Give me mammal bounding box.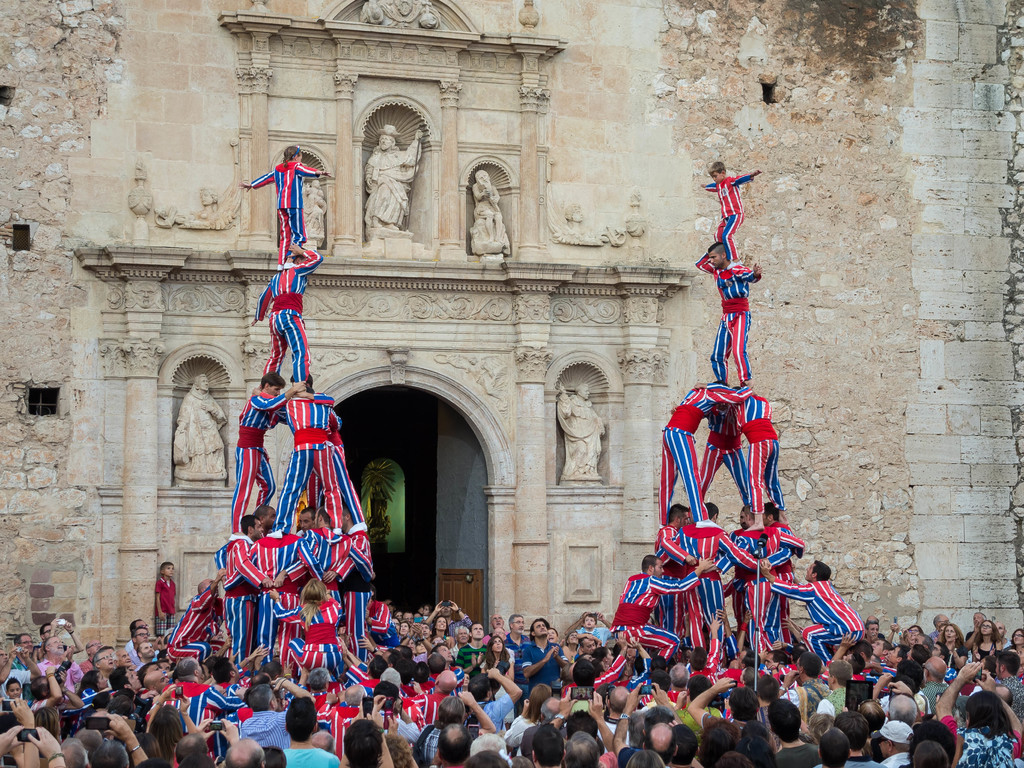
{"x1": 474, "y1": 170, "x2": 506, "y2": 241}.
